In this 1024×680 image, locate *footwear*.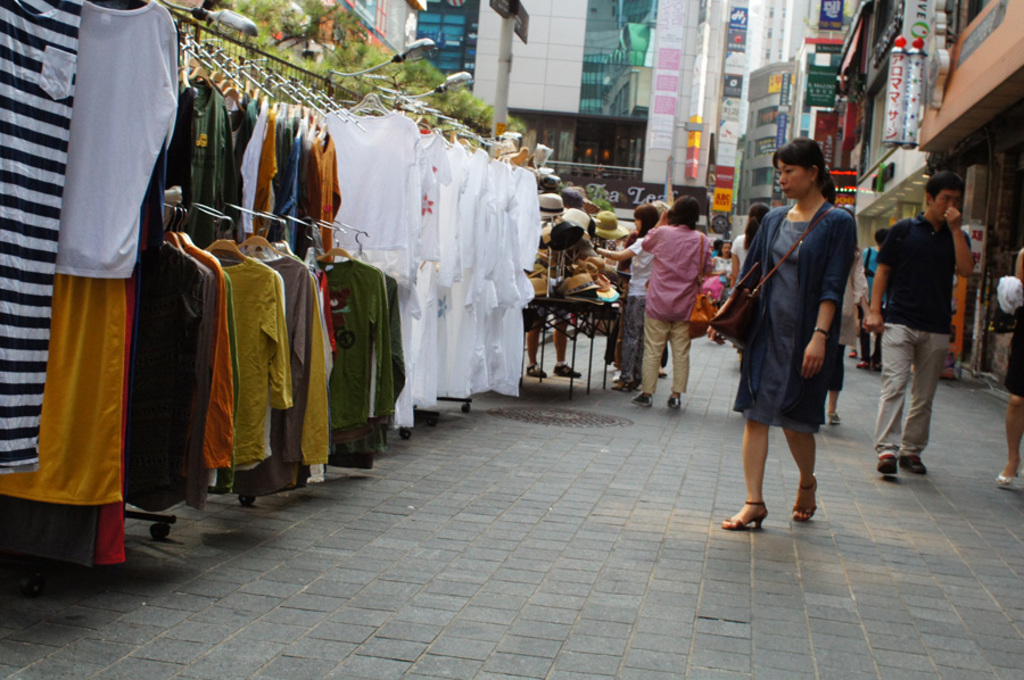
Bounding box: l=848, t=349, r=862, b=356.
